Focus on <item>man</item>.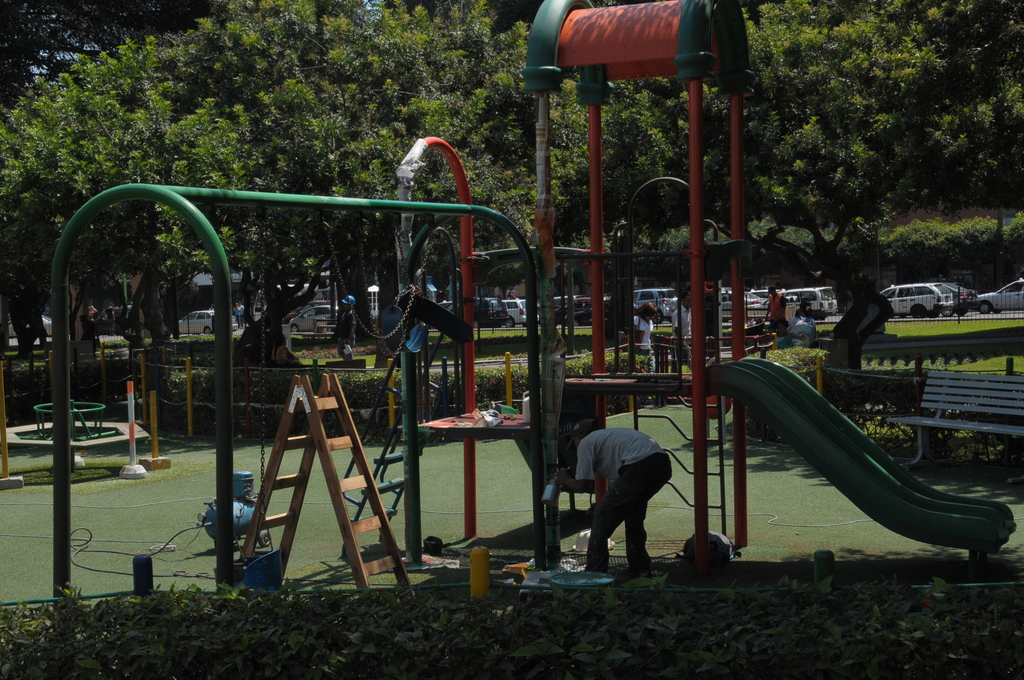
Focused at l=237, t=300, r=244, b=325.
